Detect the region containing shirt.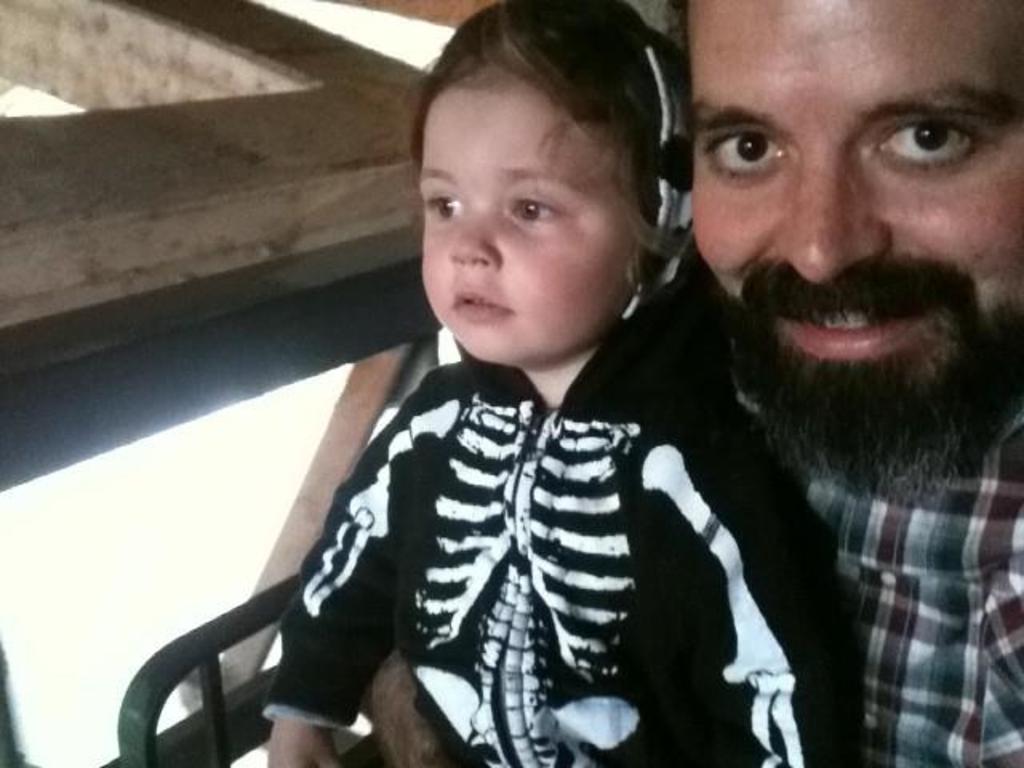
x1=805, y1=405, x2=1022, y2=765.
